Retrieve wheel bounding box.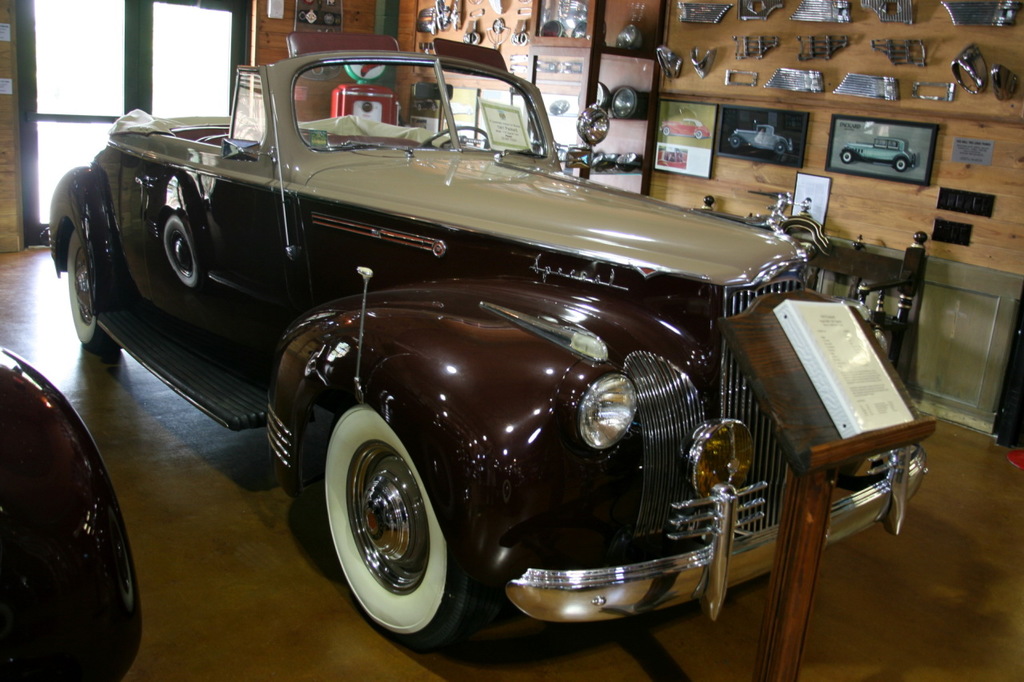
Bounding box: [773,140,789,156].
